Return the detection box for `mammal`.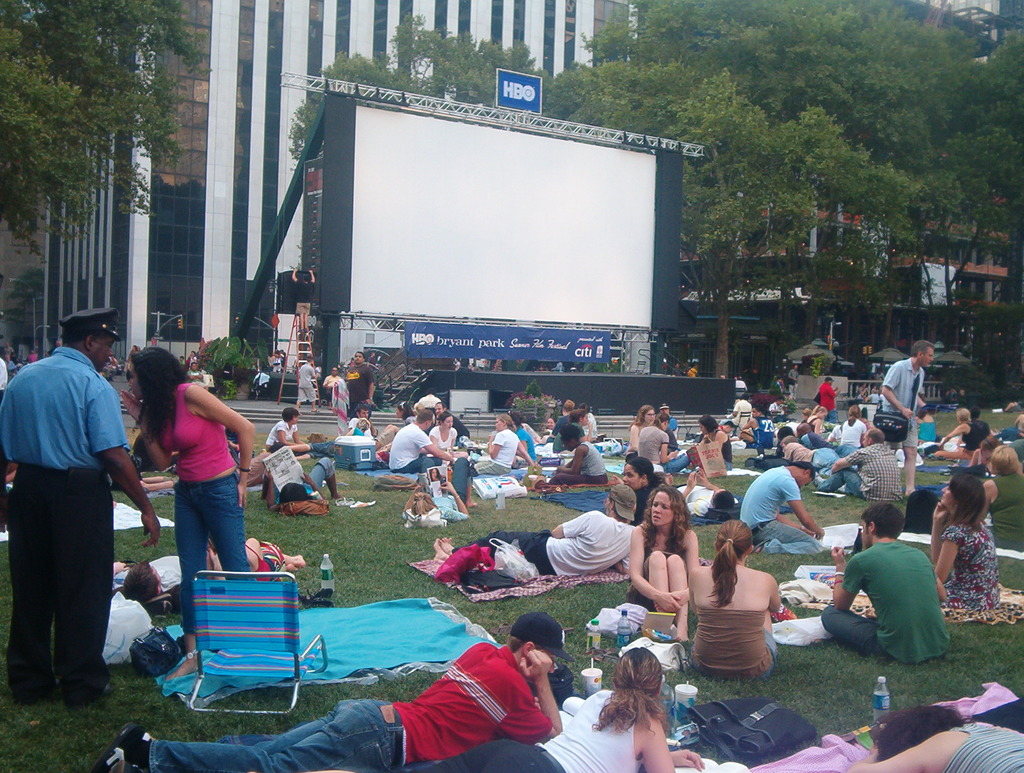
779:433:813:461.
